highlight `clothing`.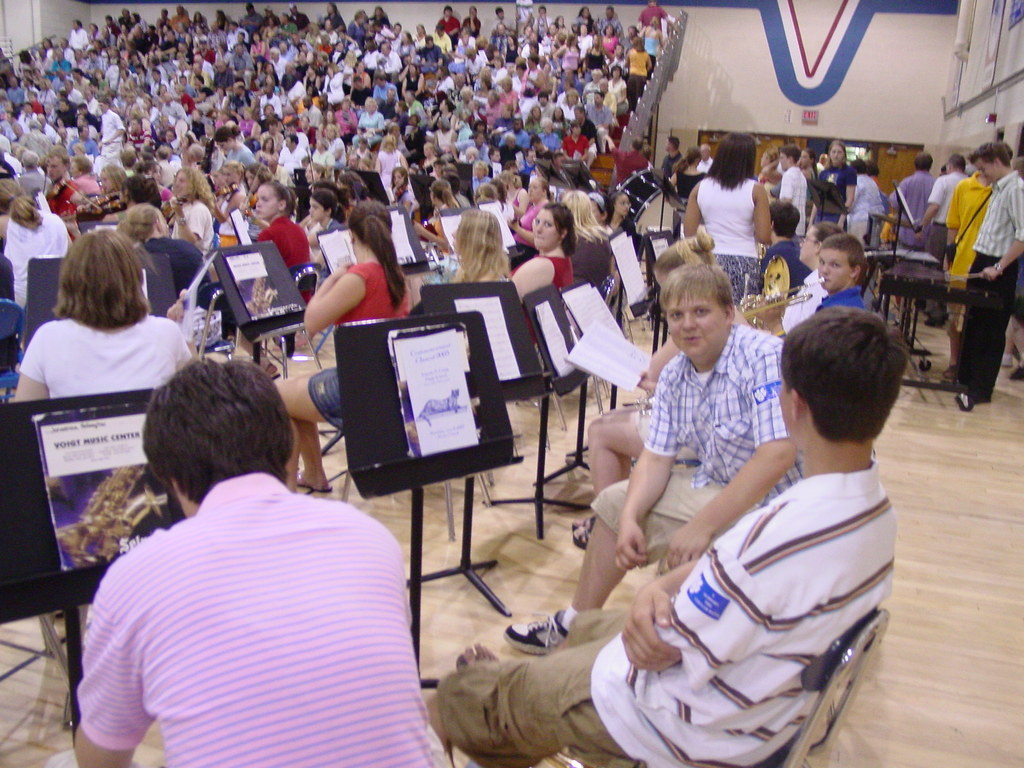
Highlighted region: [505, 254, 571, 333].
